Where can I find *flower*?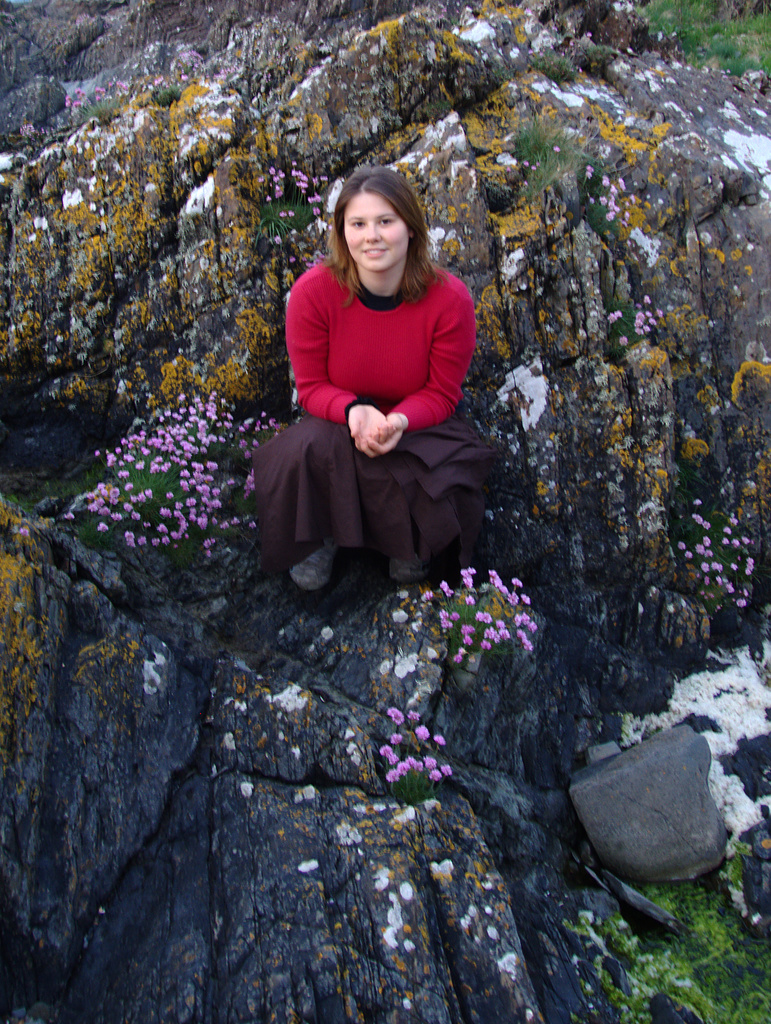
You can find it at 321:622:336:639.
